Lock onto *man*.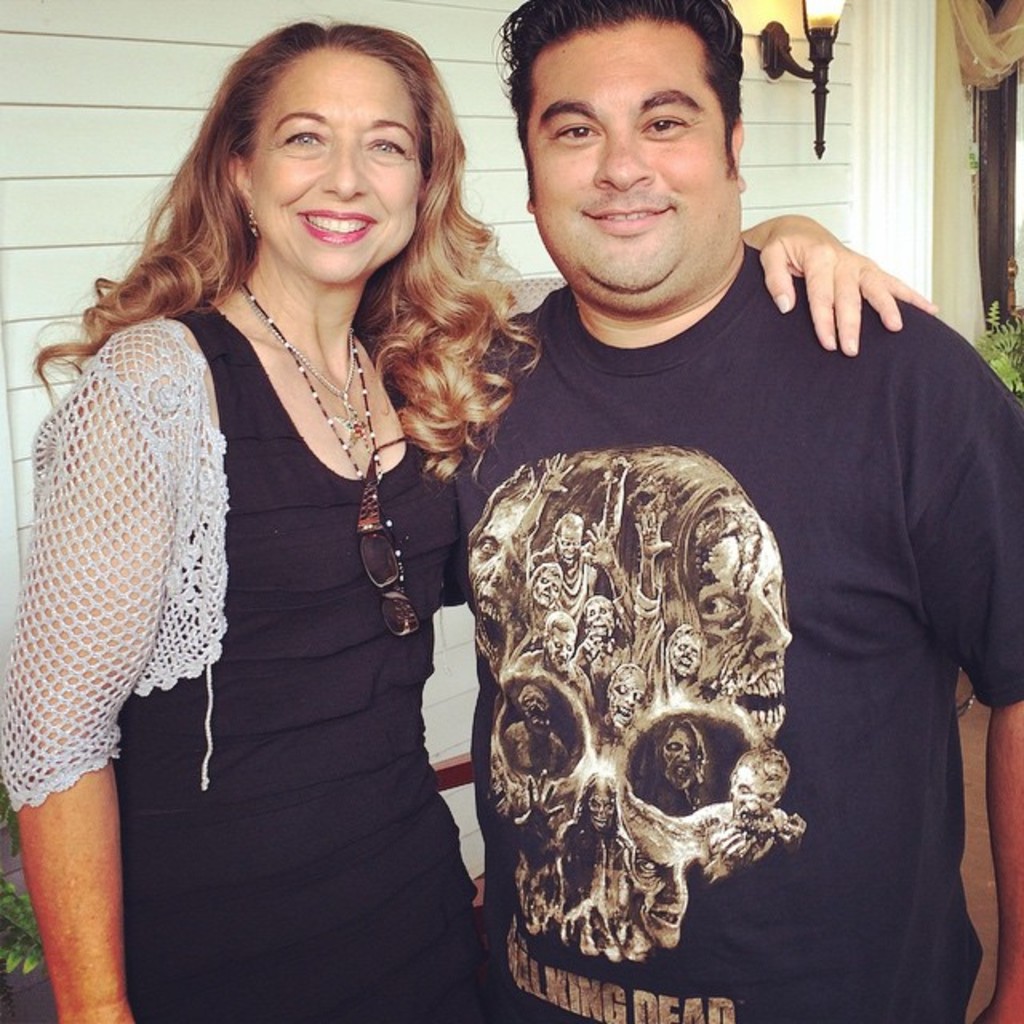
Locked: (x1=381, y1=32, x2=986, y2=1005).
